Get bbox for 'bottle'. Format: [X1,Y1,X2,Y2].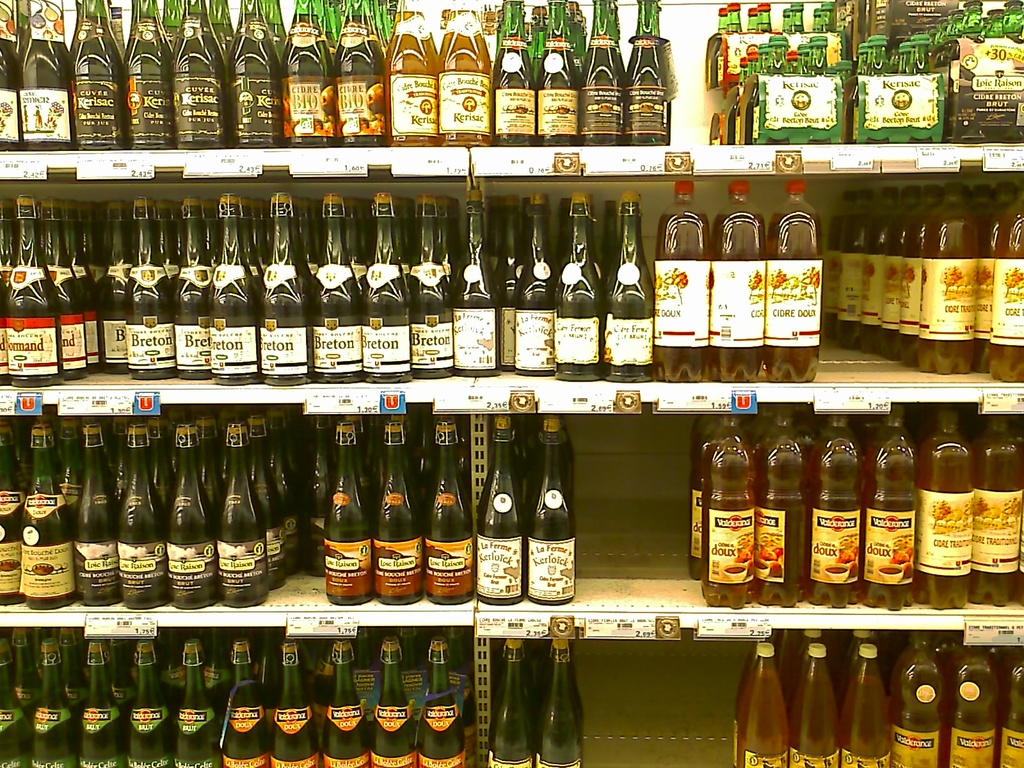
[205,196,266,387].
